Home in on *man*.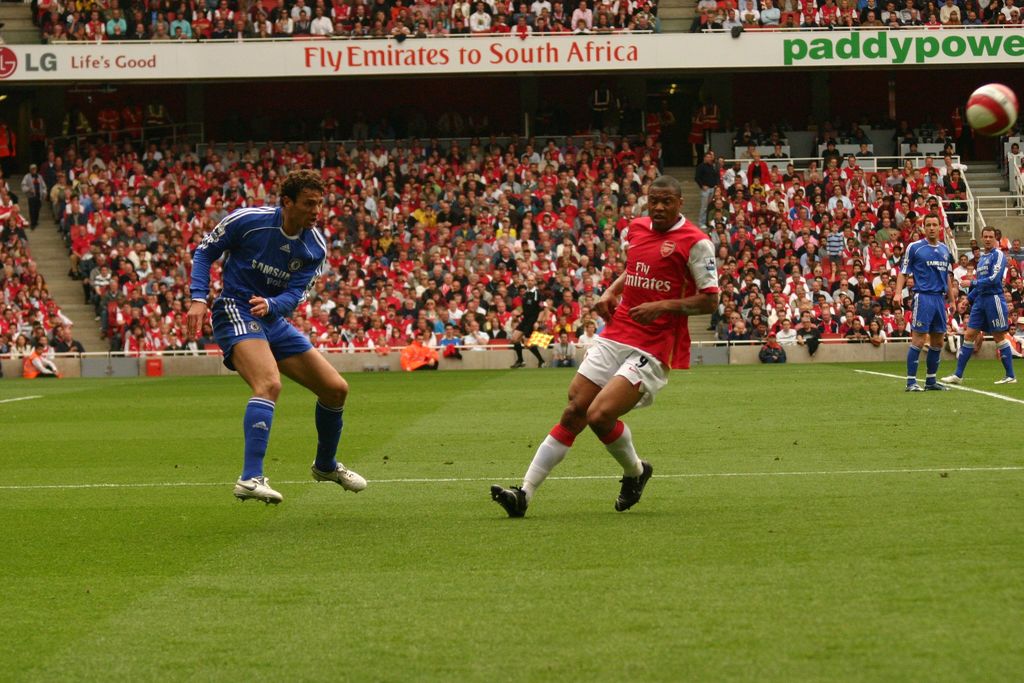
Homed in at {"left": 512, "top": 279, "right": 548, "bottom": 375}.
